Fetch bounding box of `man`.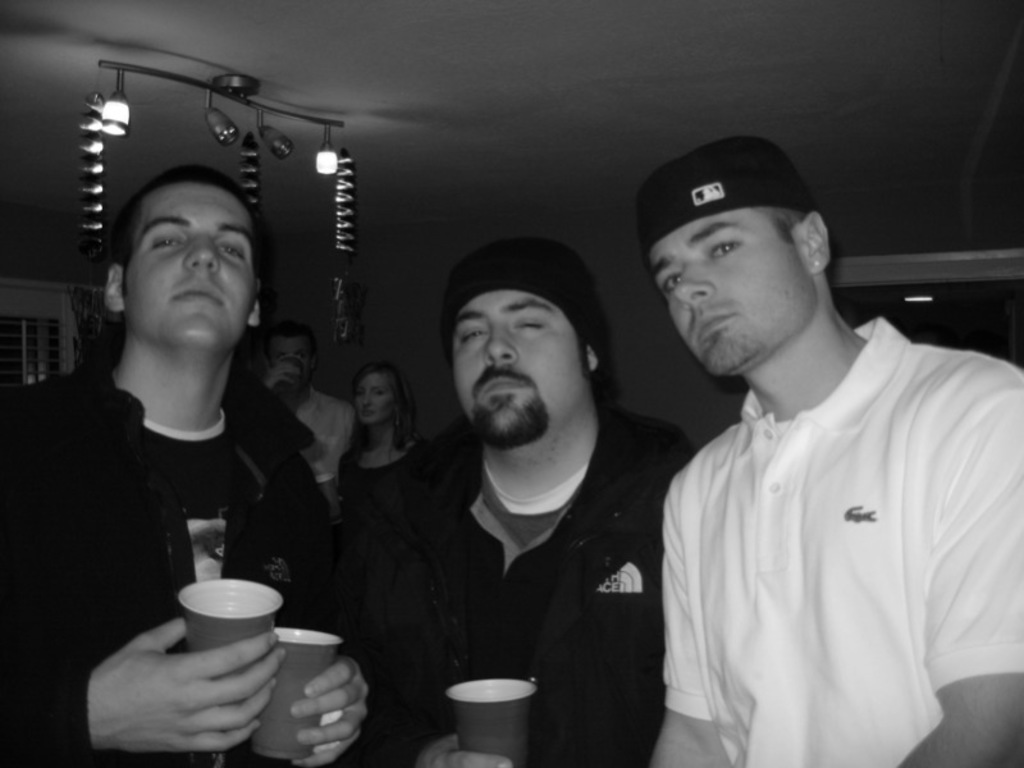
Bbox: 0:159:371:767.
